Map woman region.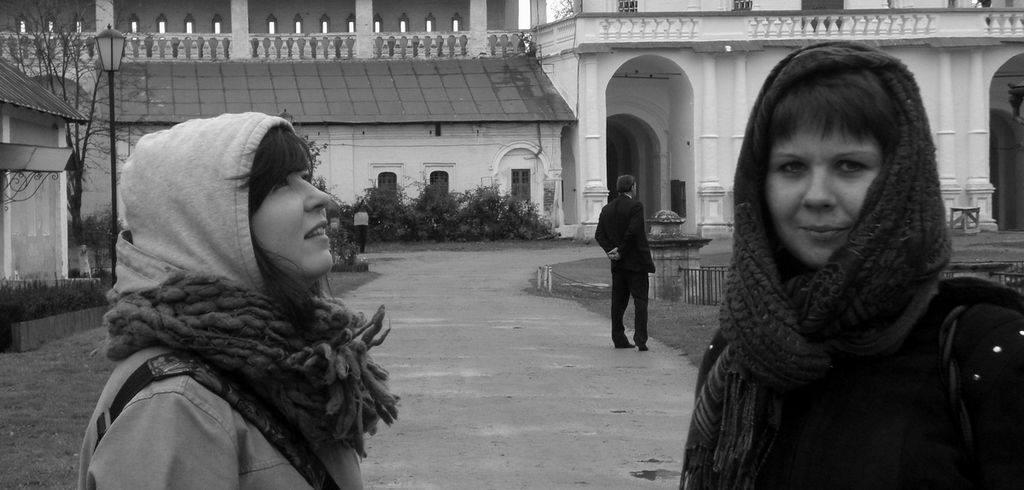
Mapped to select_region(89, 106, 394, 489).
